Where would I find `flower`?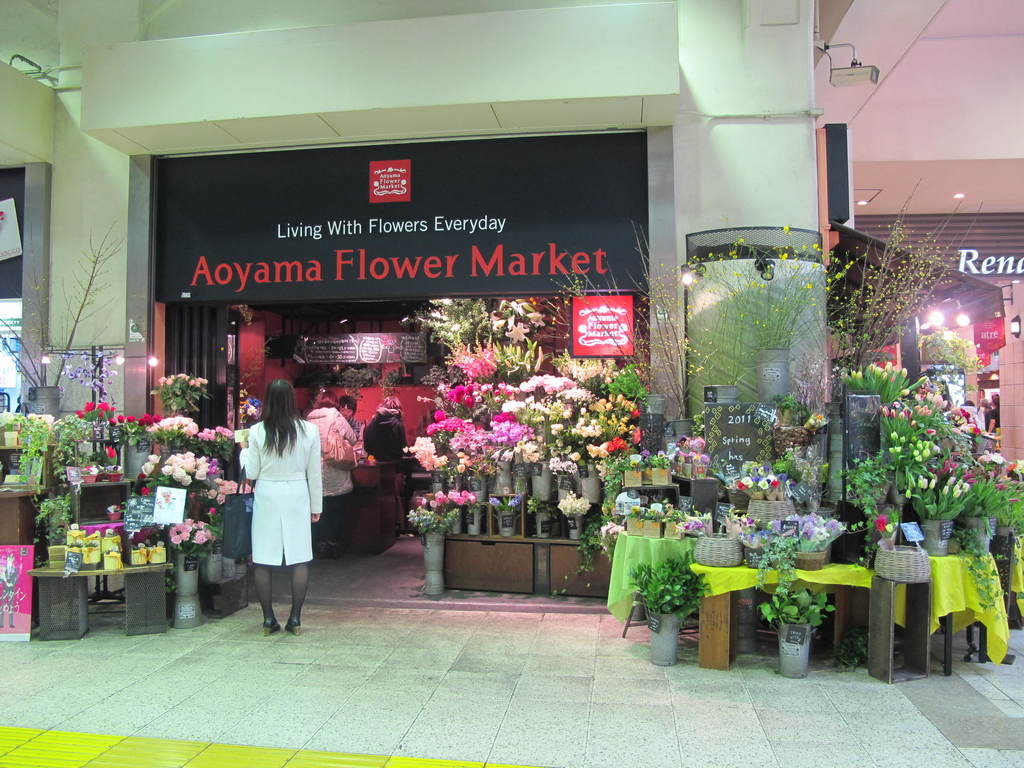
At 872:515:886:532.
